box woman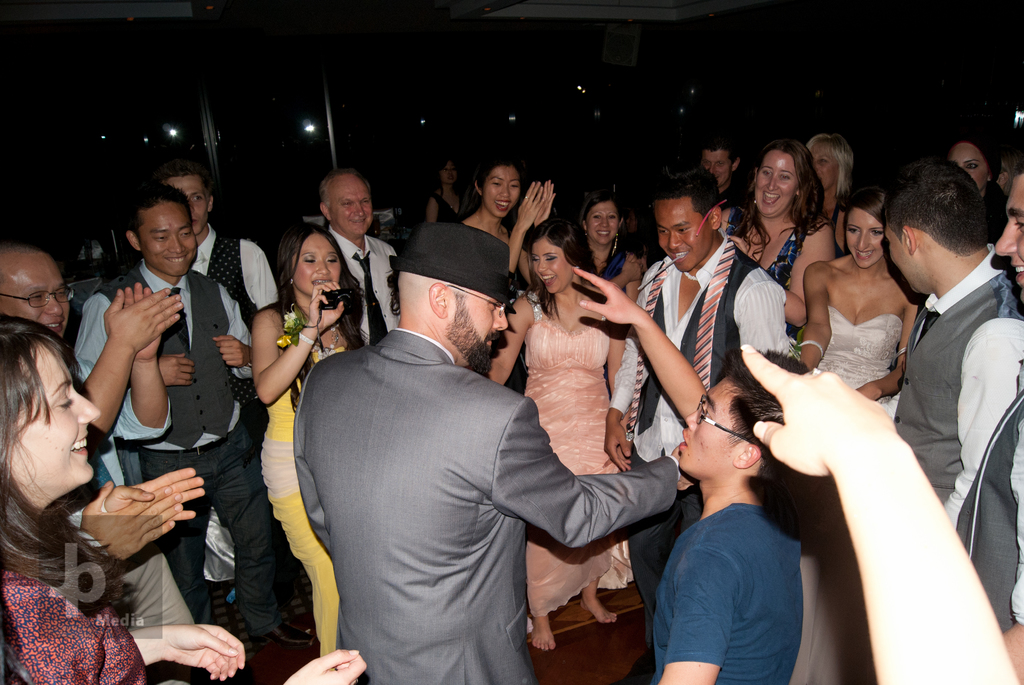
<box>456,162,559,290</box>
